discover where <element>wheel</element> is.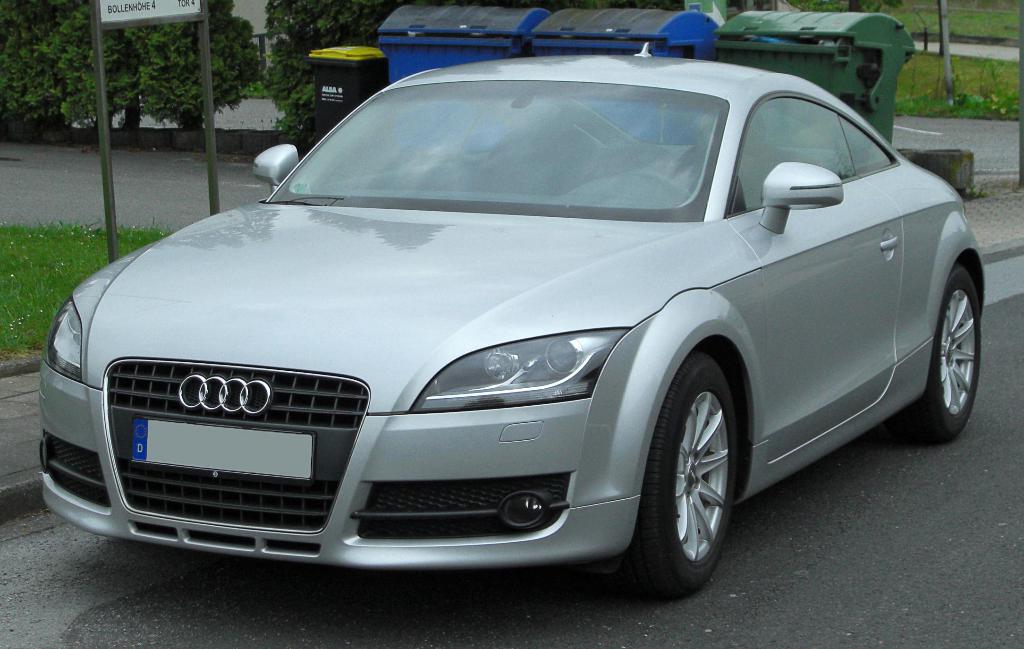
Discovered at [908, 264, 980, 438].
